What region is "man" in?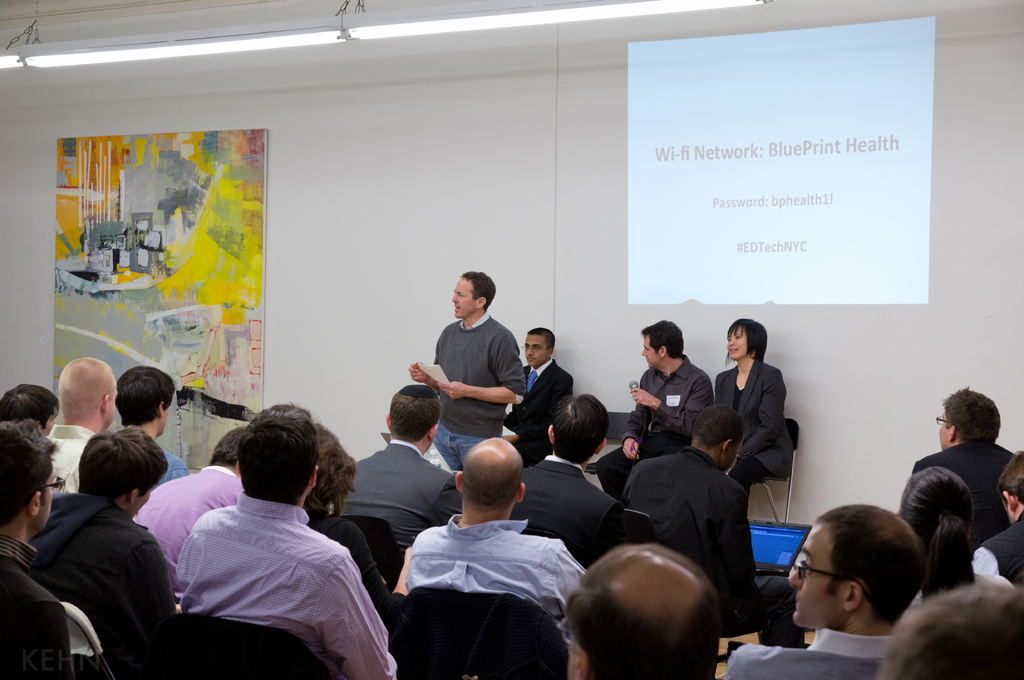
locate(970, 451, 1023, 582).
